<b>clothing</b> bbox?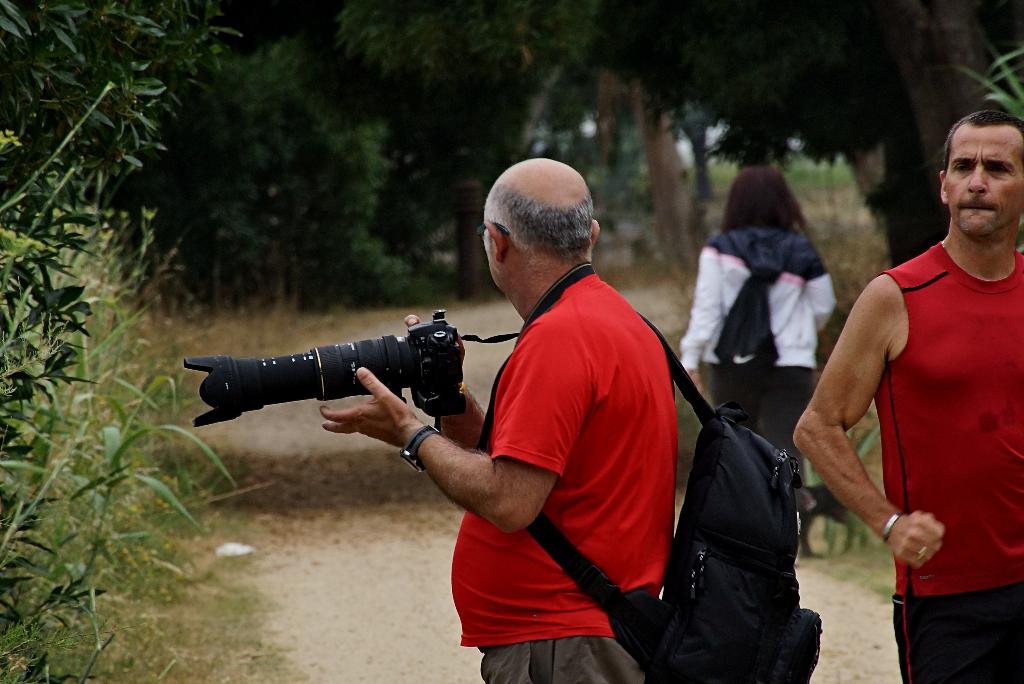
select_region(675, 225, 842, 489)
